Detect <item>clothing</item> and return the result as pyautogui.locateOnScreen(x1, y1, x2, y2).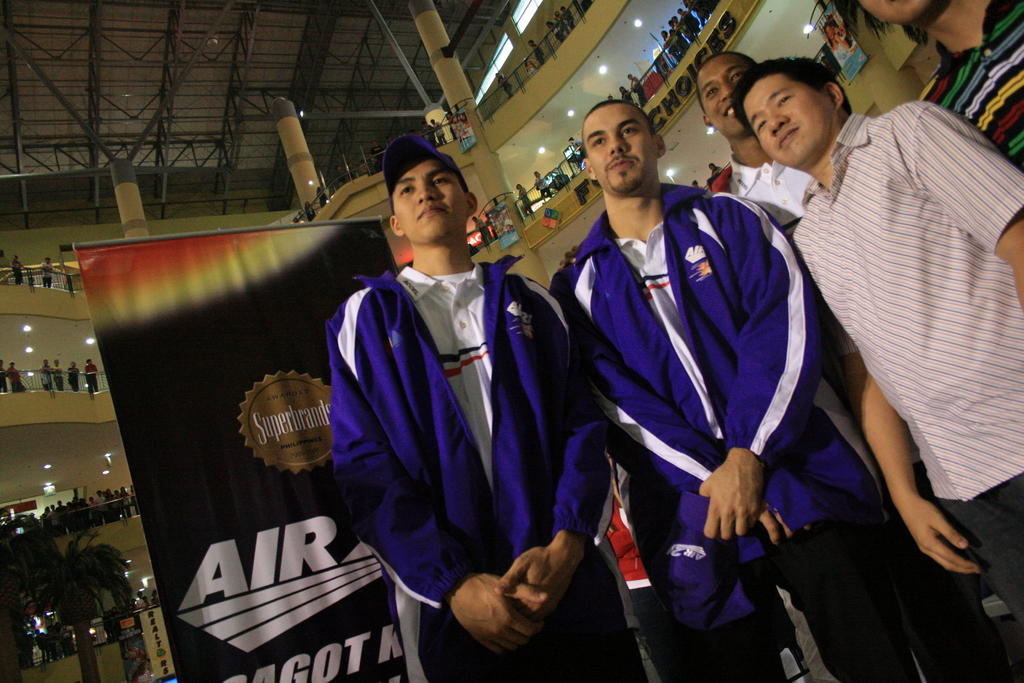
pyautogui.locateOnScreen(916, 0, 1023, 176).
